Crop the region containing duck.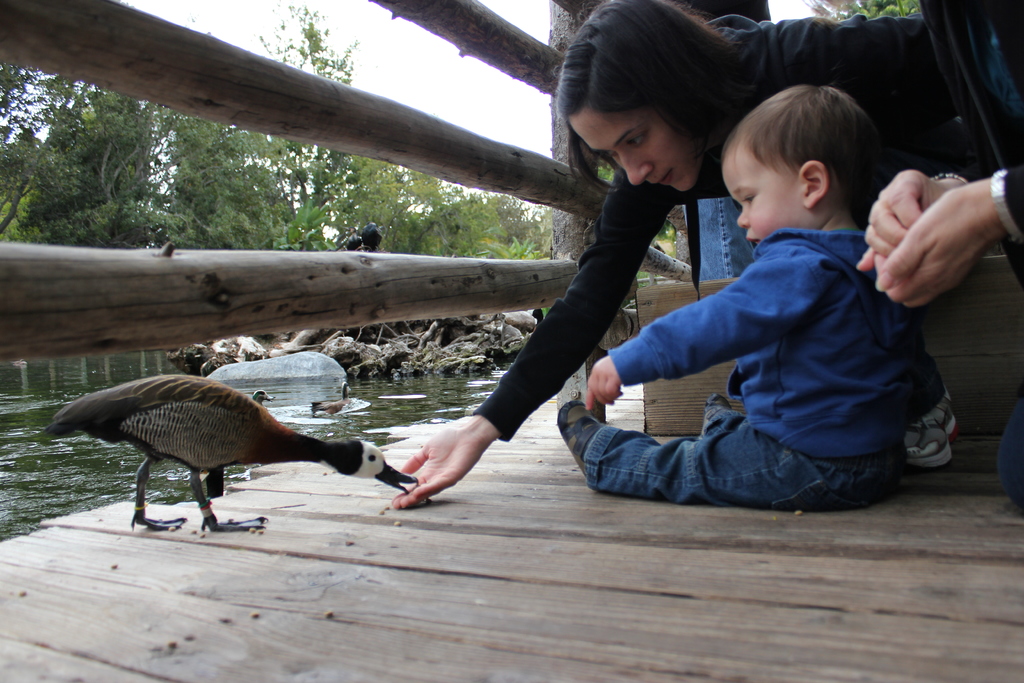
Crop region: [x1=43, y1=359, x2=421, y2=518].
